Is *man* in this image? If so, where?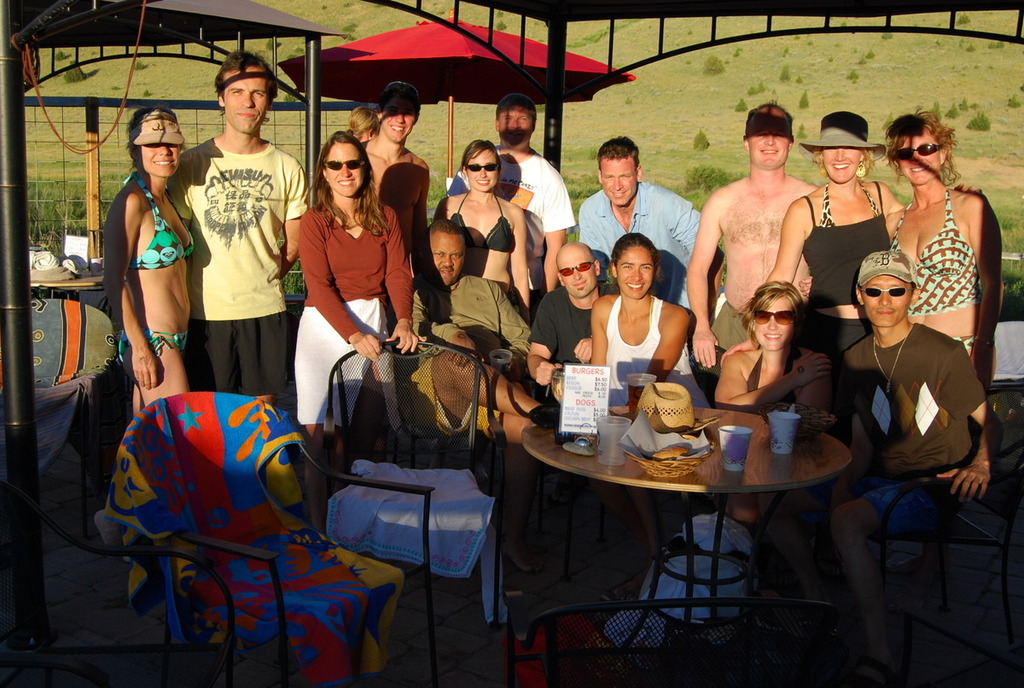
Yes, at [577,137,727,346].
